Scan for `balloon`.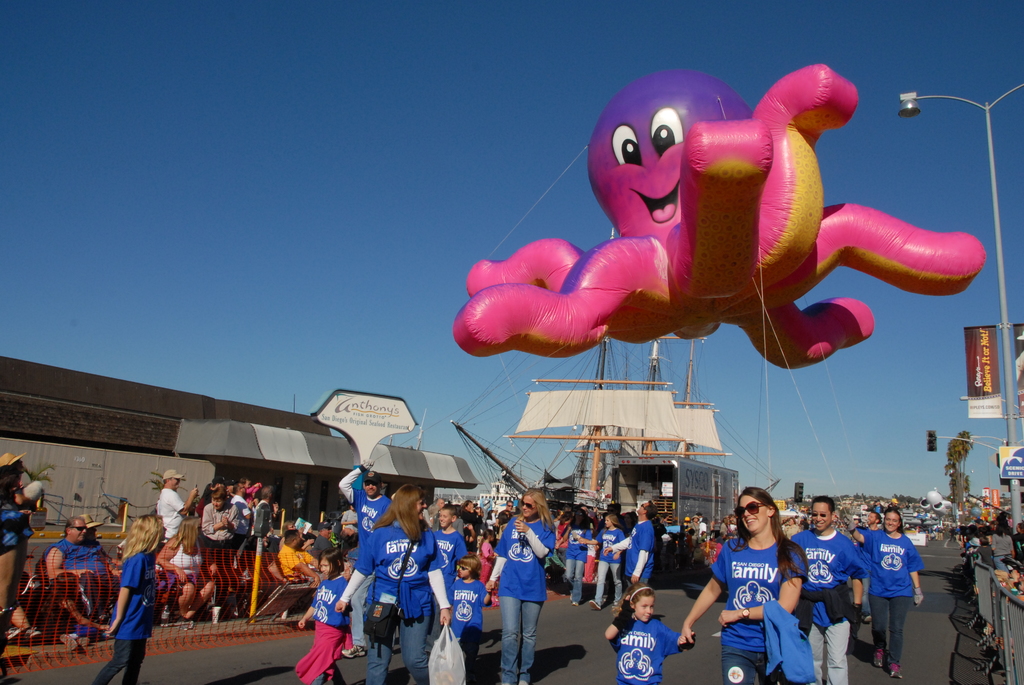
Scan result: <bbox>454, 66, 986, 374</bbox>.
